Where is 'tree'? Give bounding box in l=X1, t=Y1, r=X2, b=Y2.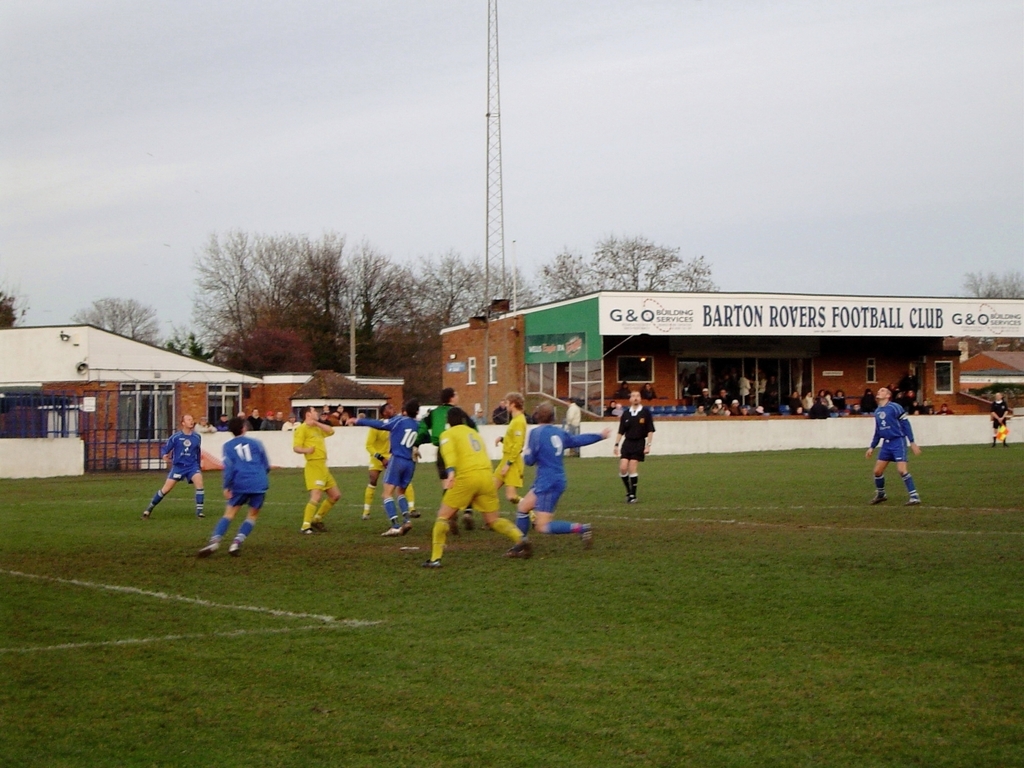
l=189, t=230, r=541, b=372.
